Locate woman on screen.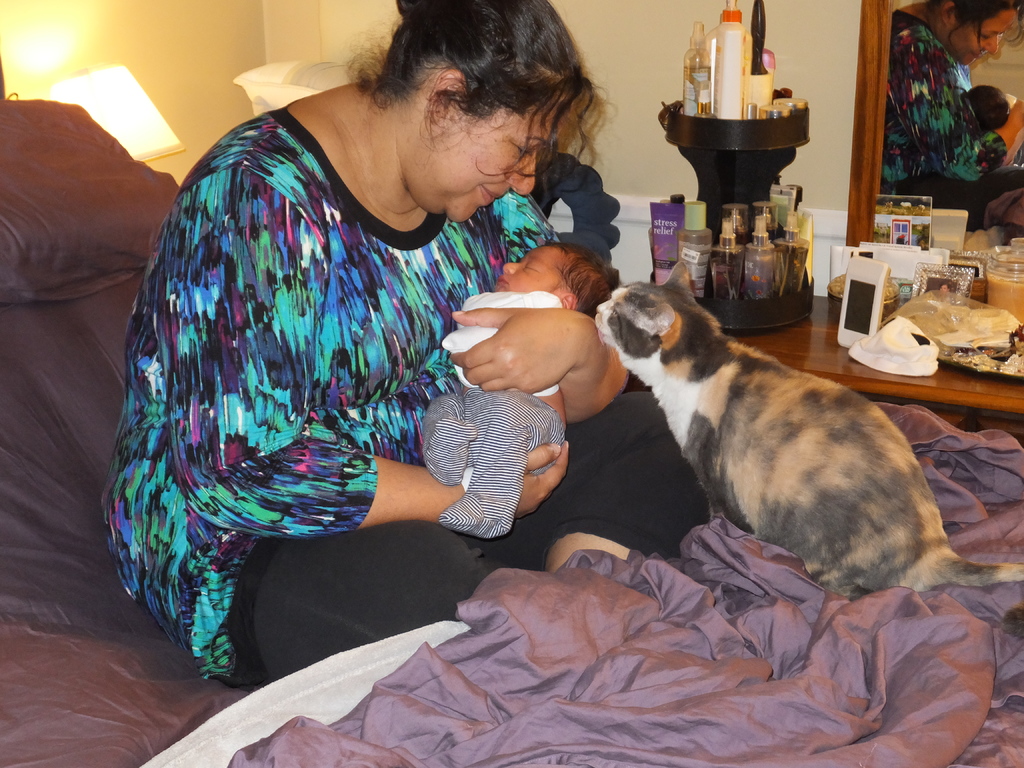
On screen at 88 11 686 694.
